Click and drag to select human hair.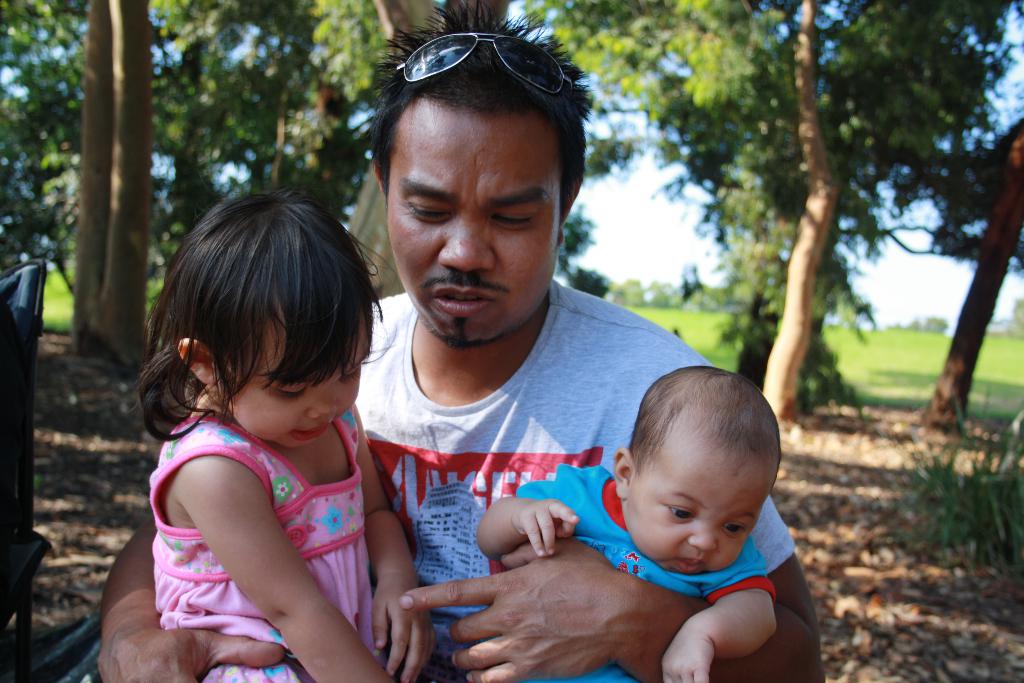
Selection: bbox(362, 17, 588, 235).
